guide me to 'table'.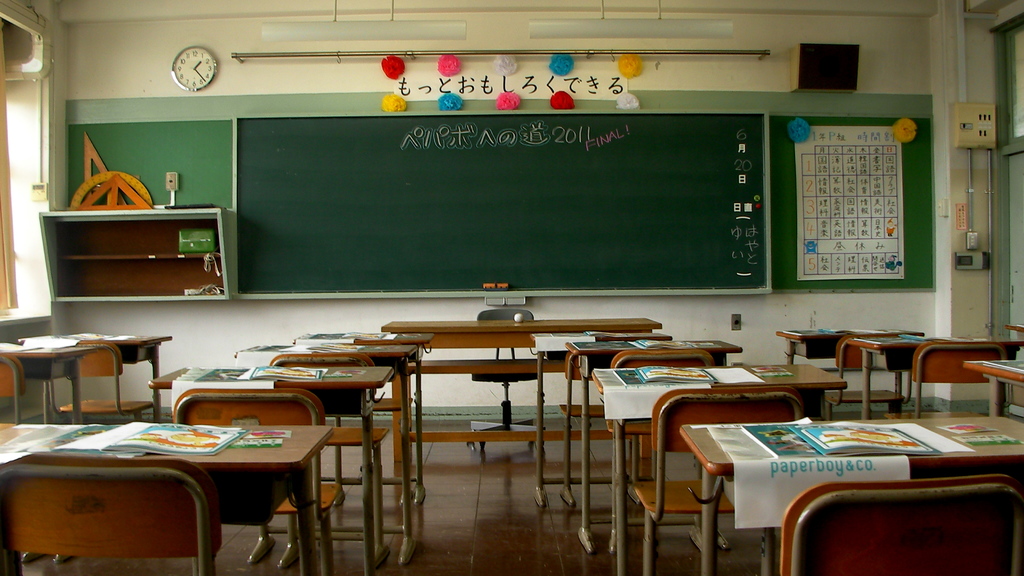
Guidance: (x1=0, y1=326, x2=170, y2=426).
